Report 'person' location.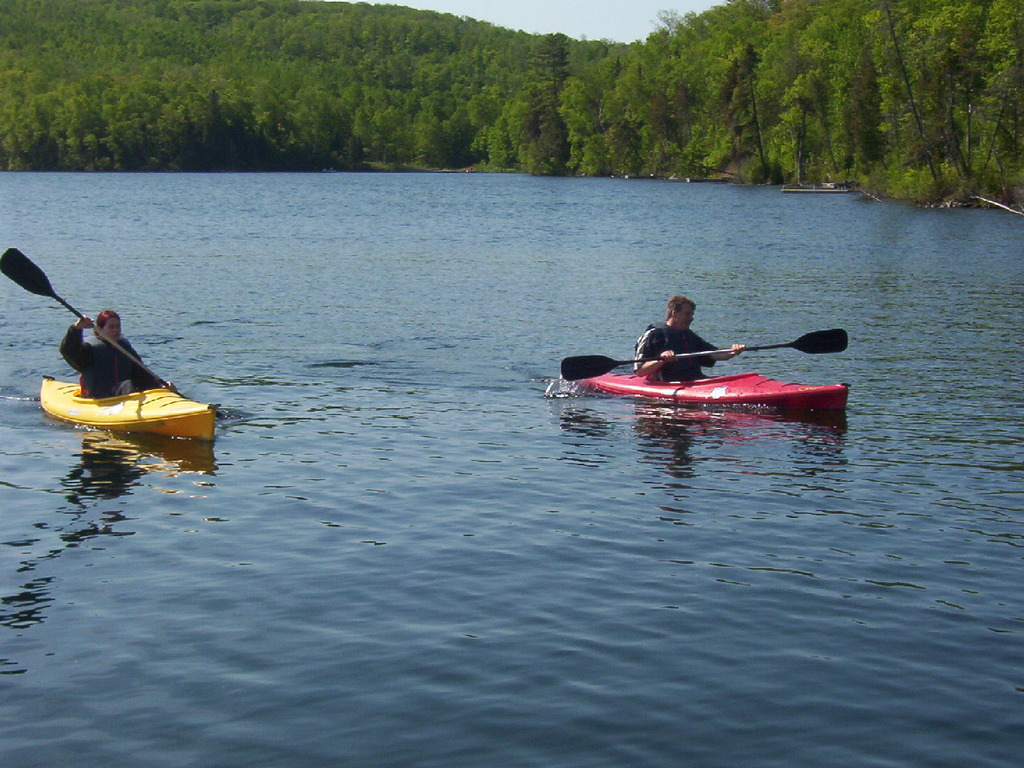
Report: pyautogui.locateOnScreen(634, 294, 746, 379).
